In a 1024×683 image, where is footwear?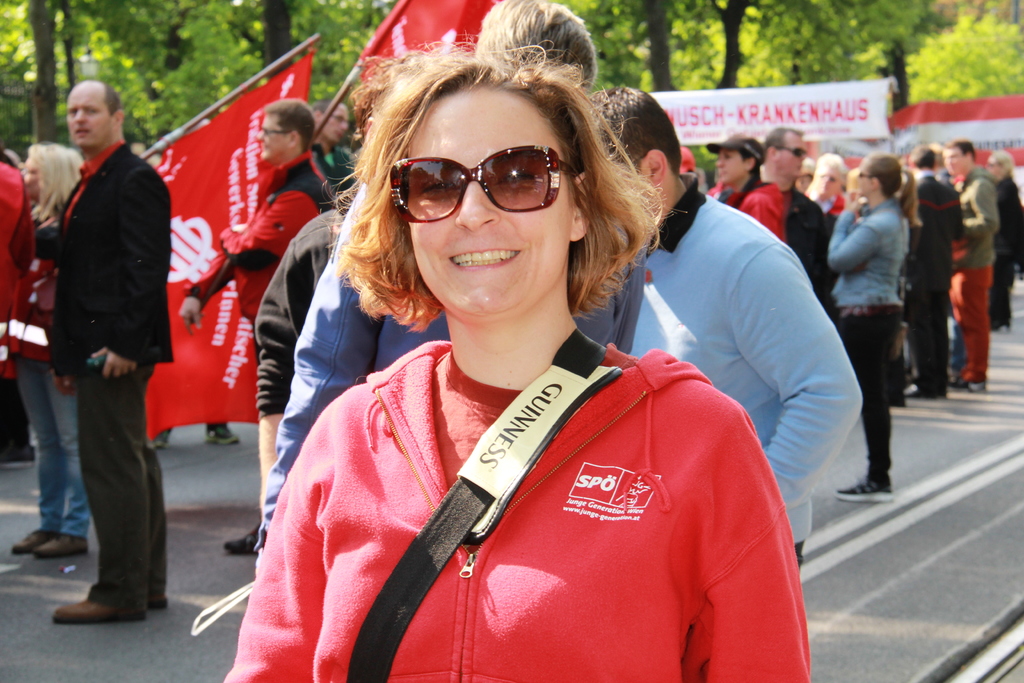
<box>58,564,136,632</box>.
